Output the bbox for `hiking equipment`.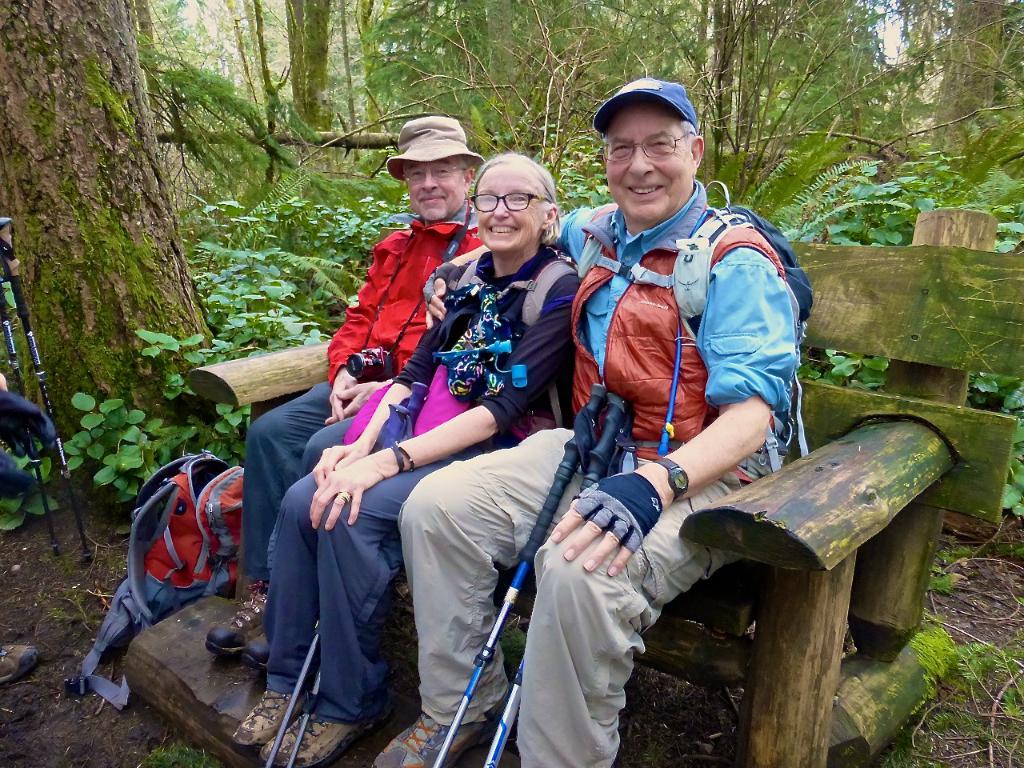
left=422, top=258, right=470, bottom=310.
